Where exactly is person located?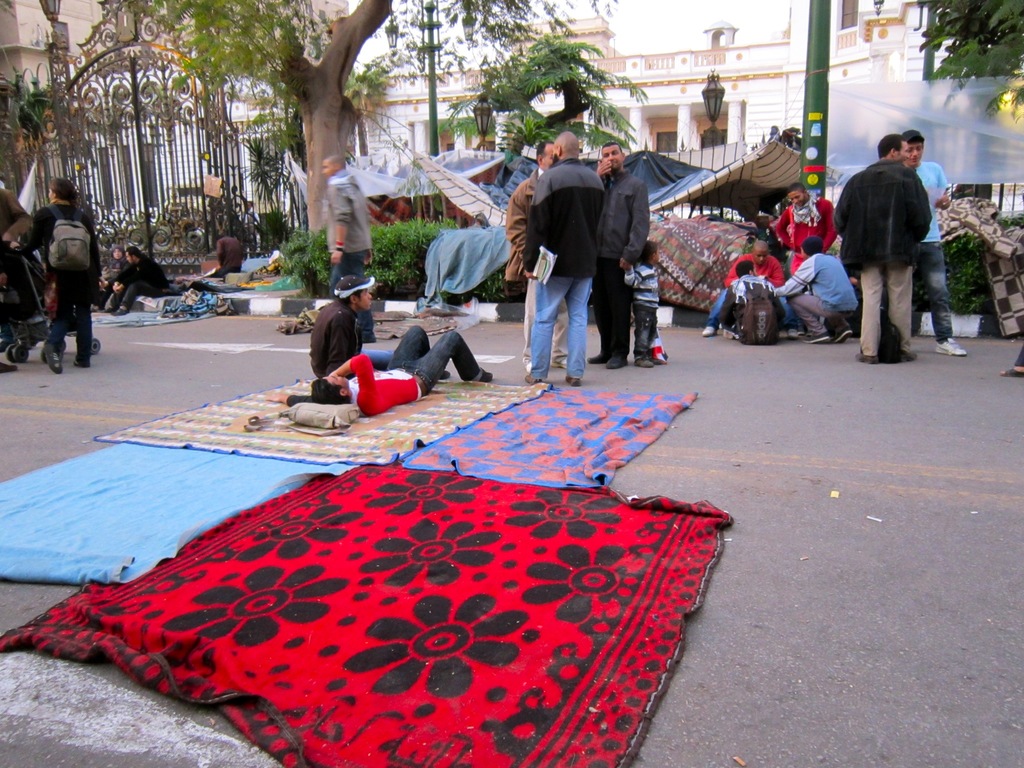
Its bounding box is {"x1": 92, "y1": 244, "x2": 131, "y2": 311}.
